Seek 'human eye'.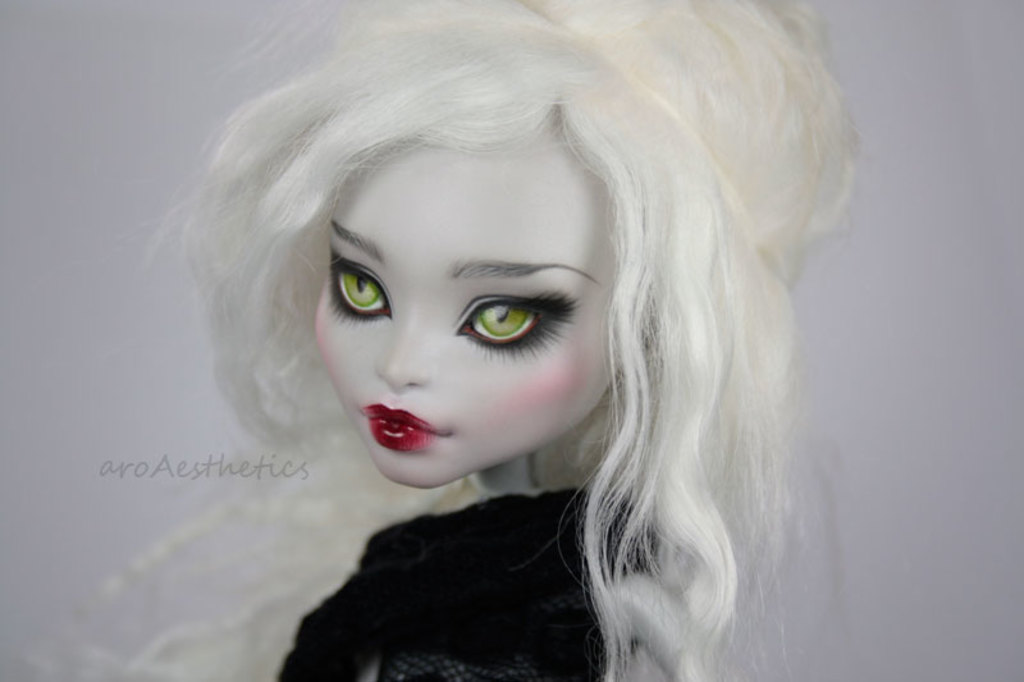
l=325, t=243, r=394, b=330.
